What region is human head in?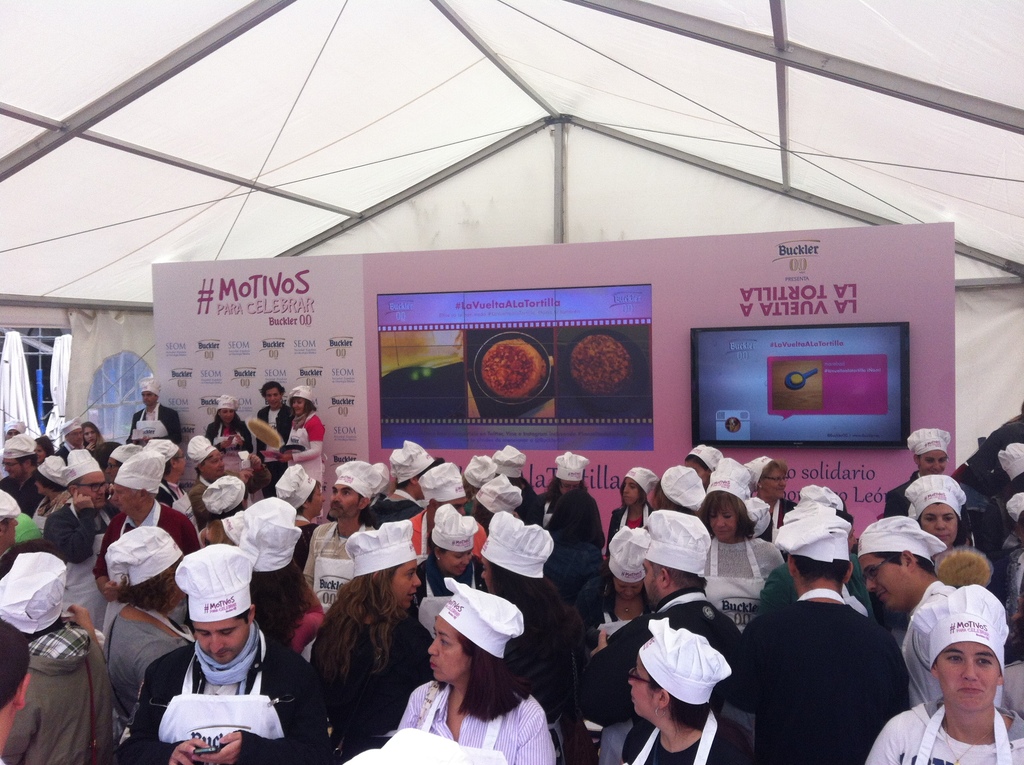
select_region(65, 440, 106, 506).
